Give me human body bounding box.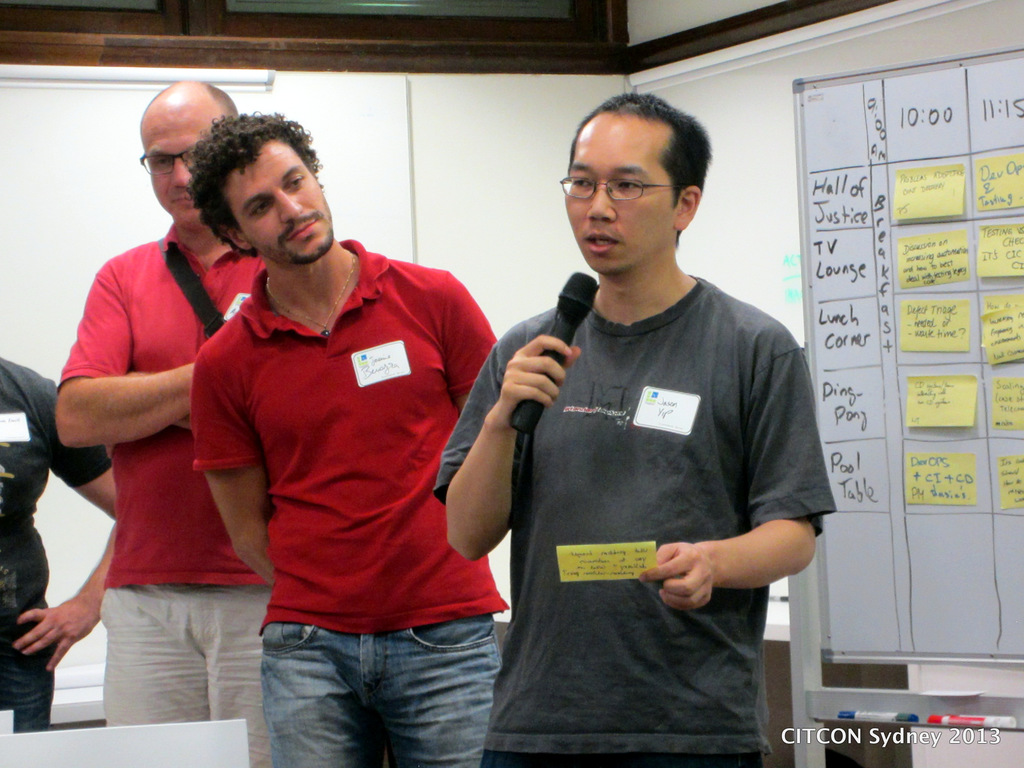
crop(186, 242, 501, 767).
